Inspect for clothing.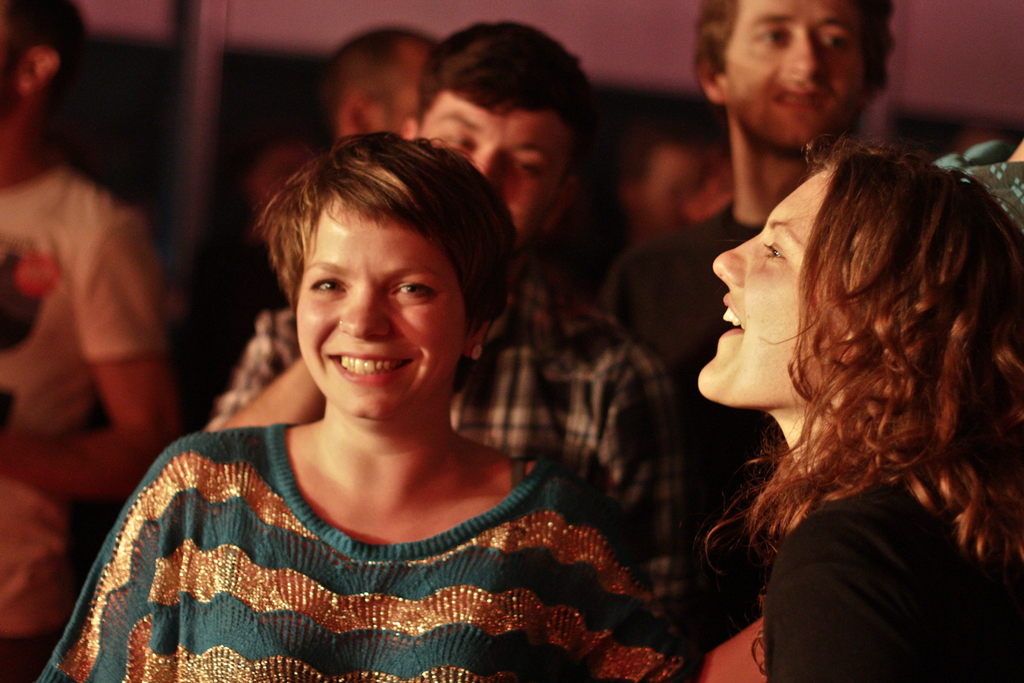
Inspection: 693,478,1023,682.
